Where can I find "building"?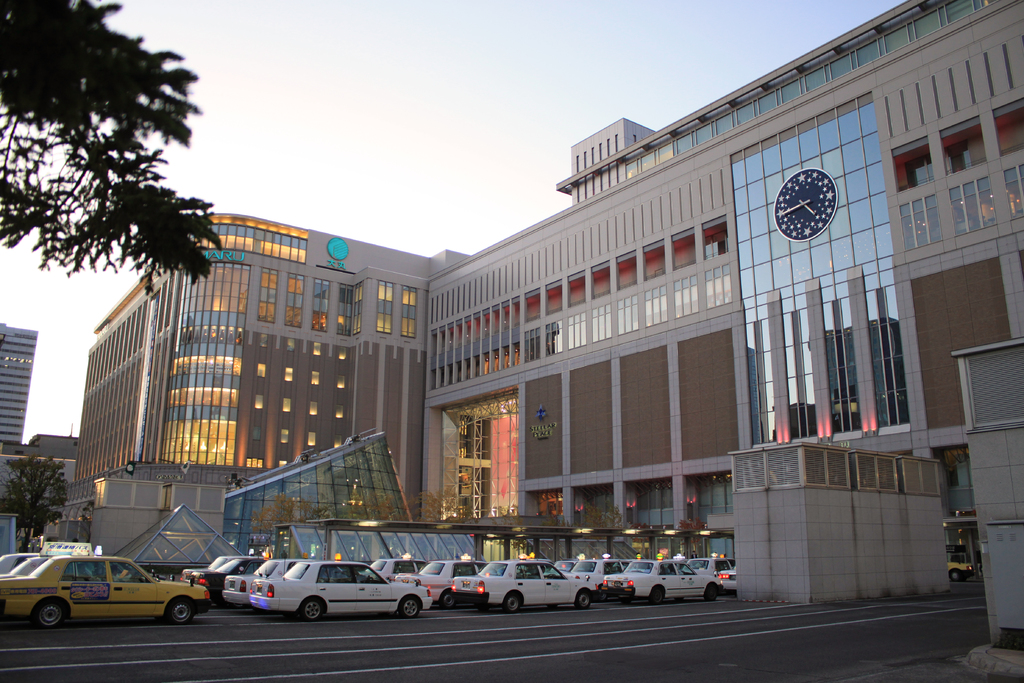
You can find it at bbox(0, 320, 38, 445).
